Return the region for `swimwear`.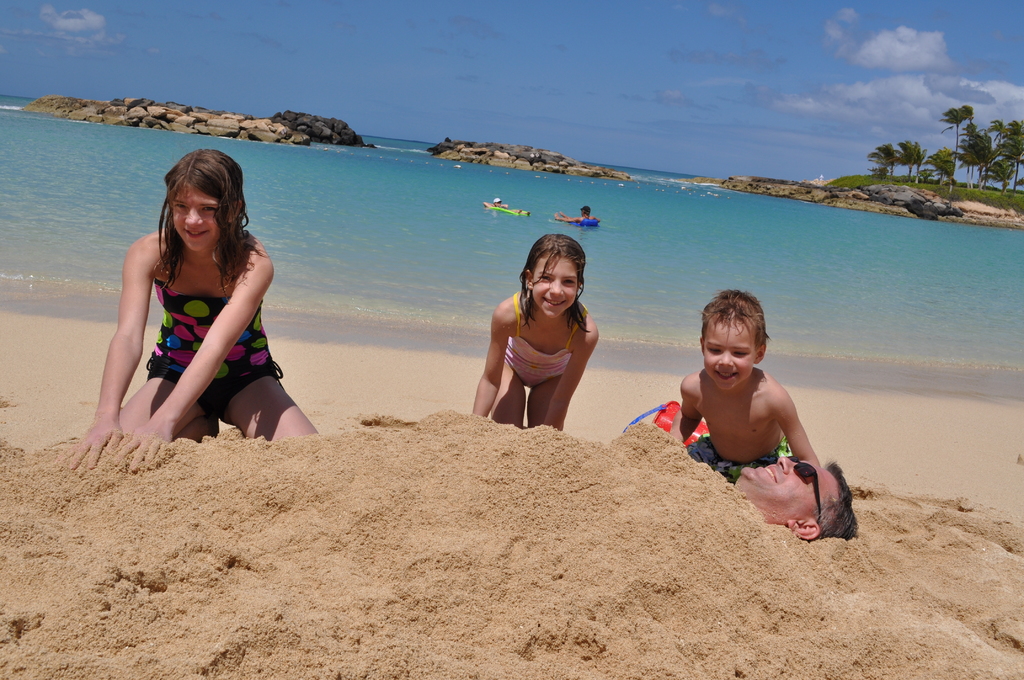
bbox(143, 277, 287, 410).
